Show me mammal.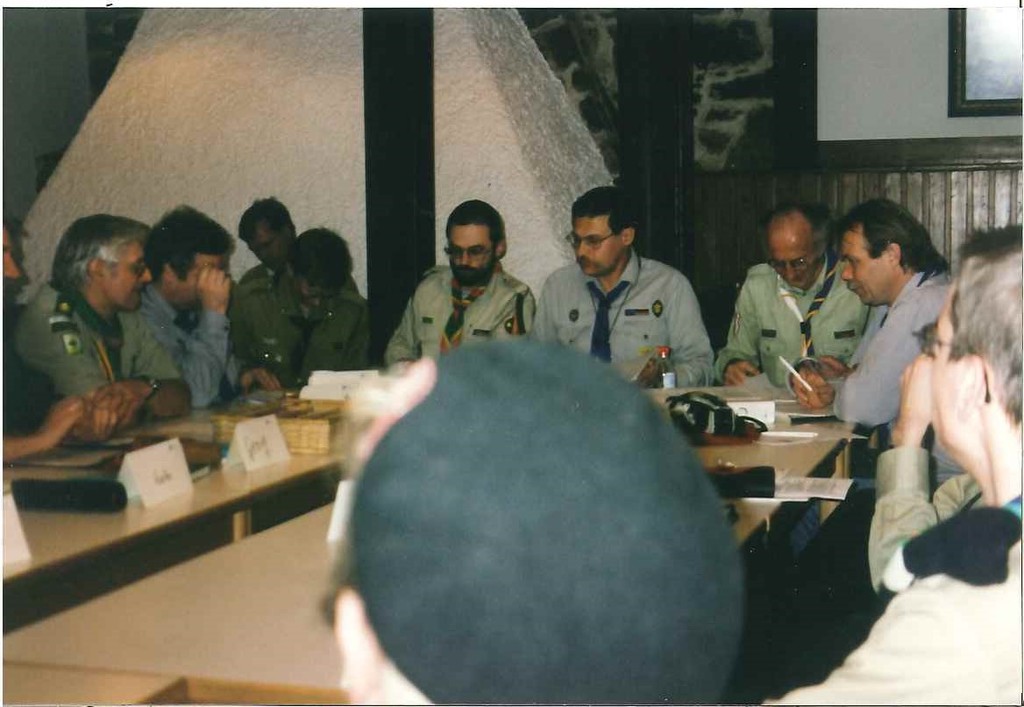
mammal is here: 526 180 715 383.
